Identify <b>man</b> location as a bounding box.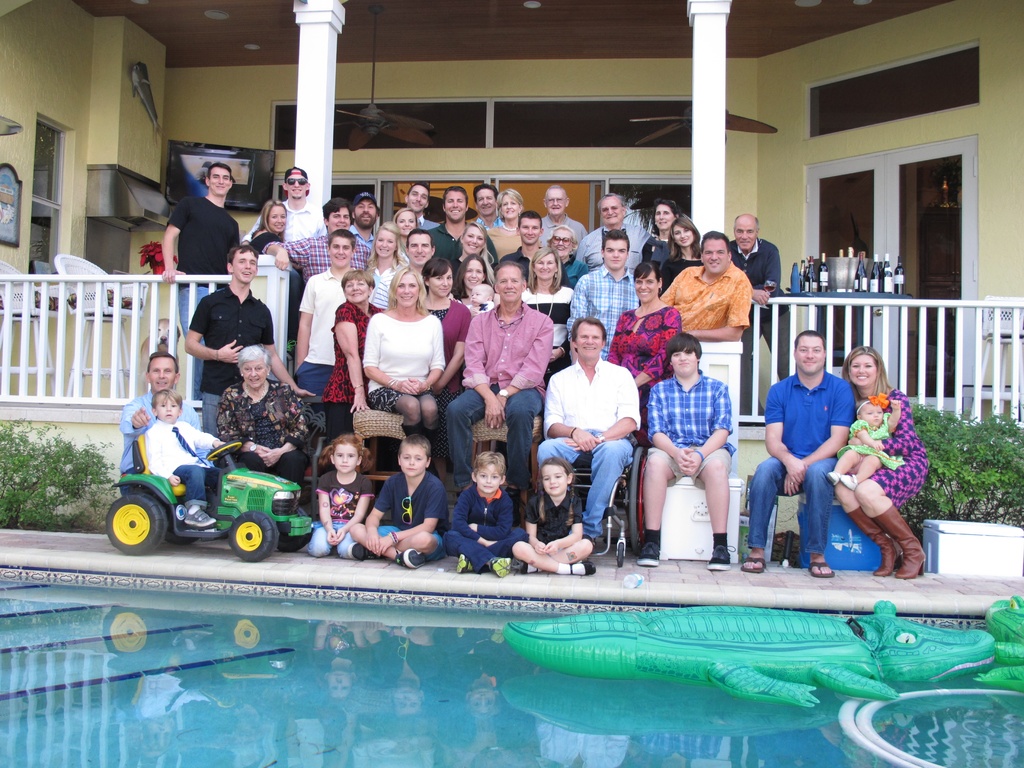
locate(290, 227, 368, 404).
